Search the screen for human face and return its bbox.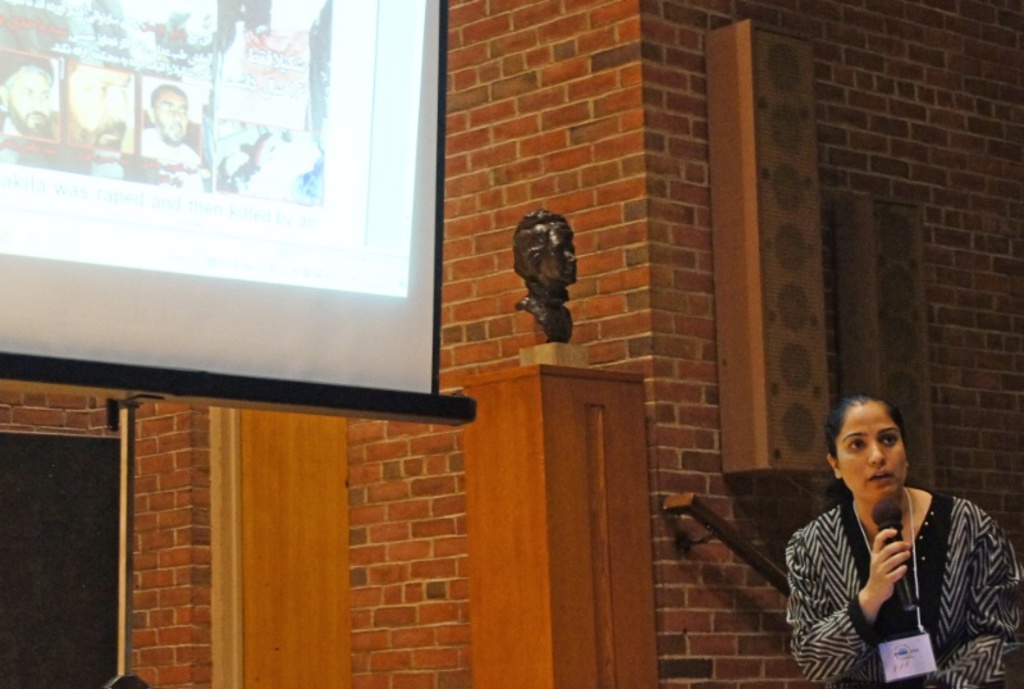
Found: (left=156, top=92, right=186, bottom=142).
